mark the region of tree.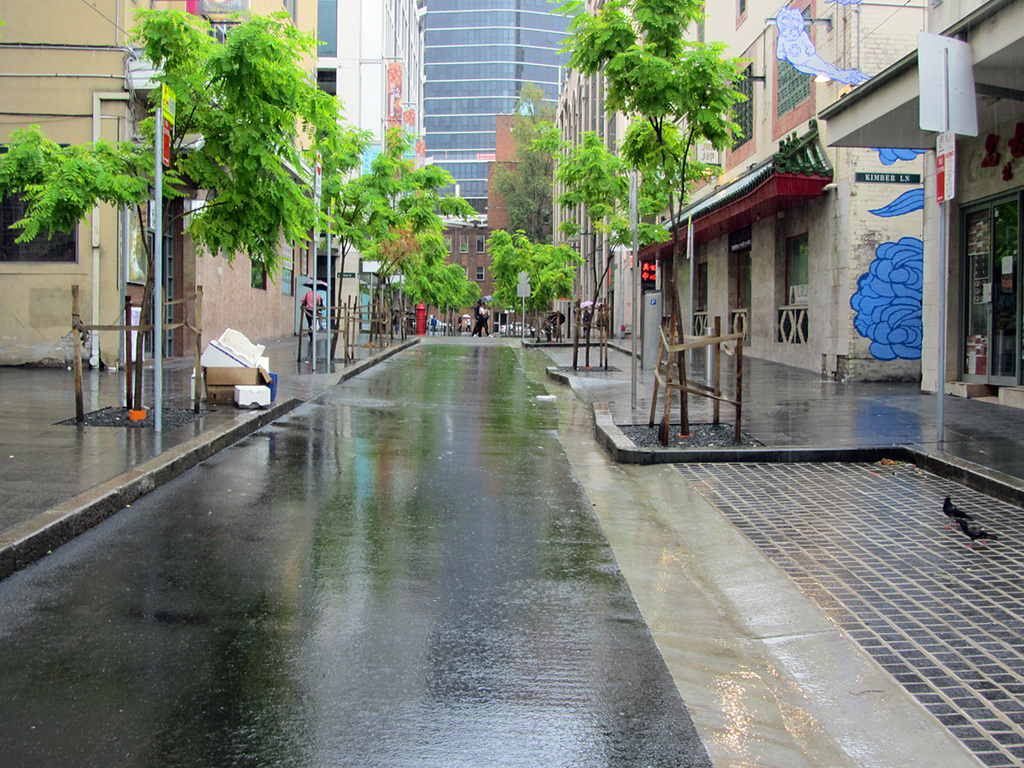
Region: bbox(384, 245, 438, 337).
